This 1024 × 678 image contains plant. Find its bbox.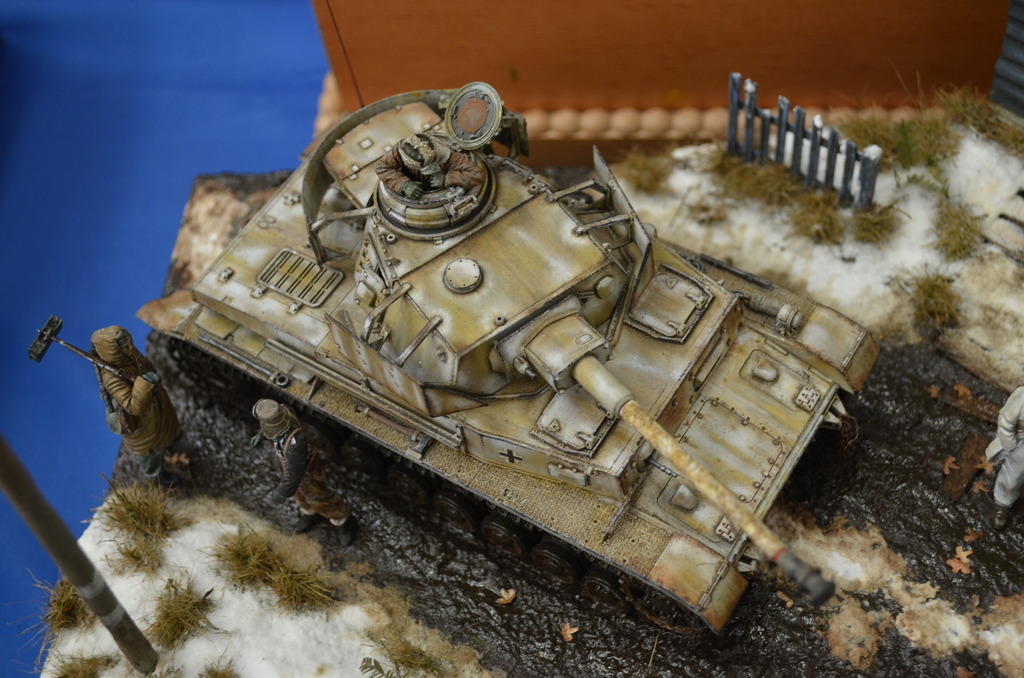
BBox(627, 143, 674, 187).
